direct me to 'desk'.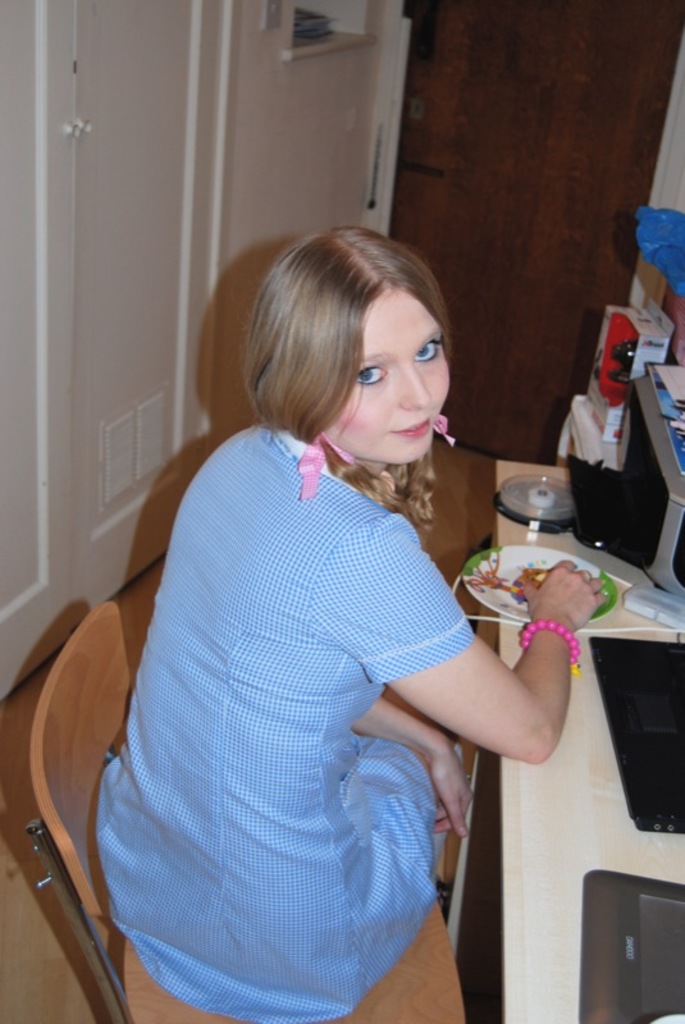
Direction: bbox(447, 451, 684, 1023).
